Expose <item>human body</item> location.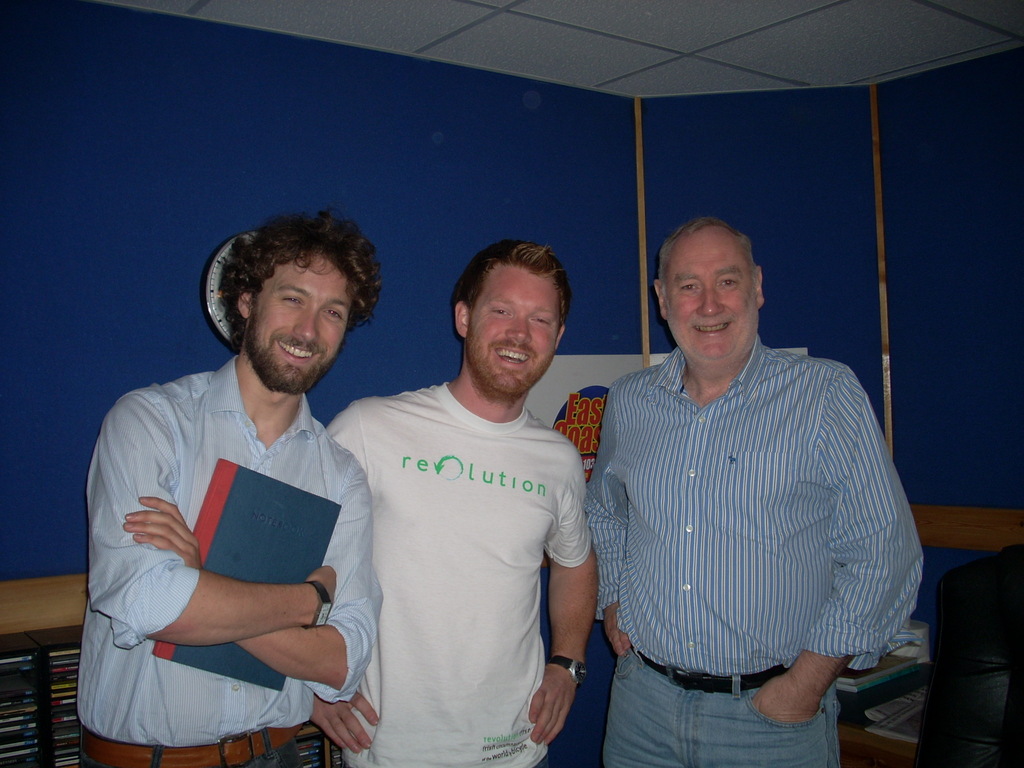
Exposed at [x1=323, y1=277, x2=617, y2=767].
